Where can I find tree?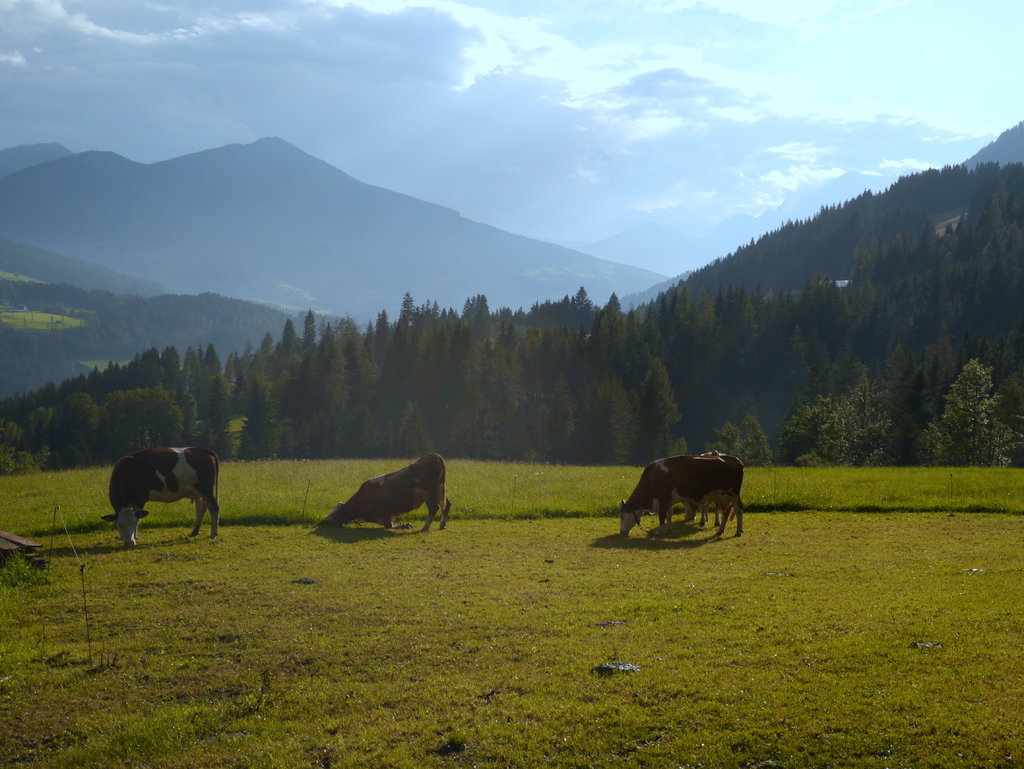
You can find it at locate(701, 420, 777, 468).
